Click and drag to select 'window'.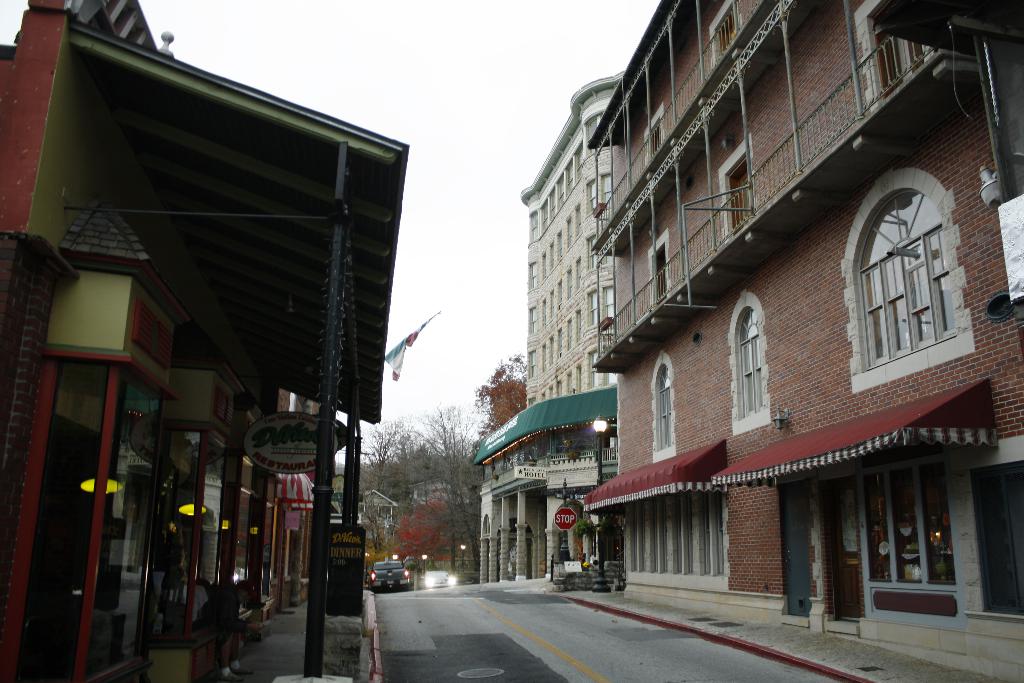
Selection: region(567, 320, 575, 347).
